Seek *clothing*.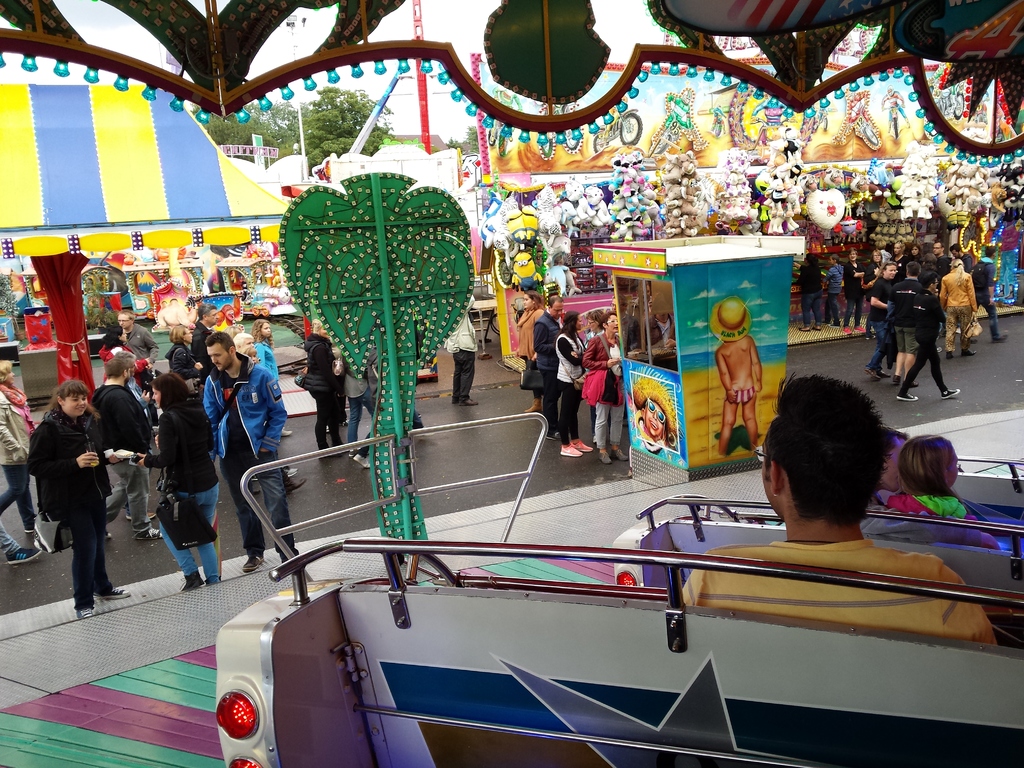
BBox(191, 317, 211, 374).
